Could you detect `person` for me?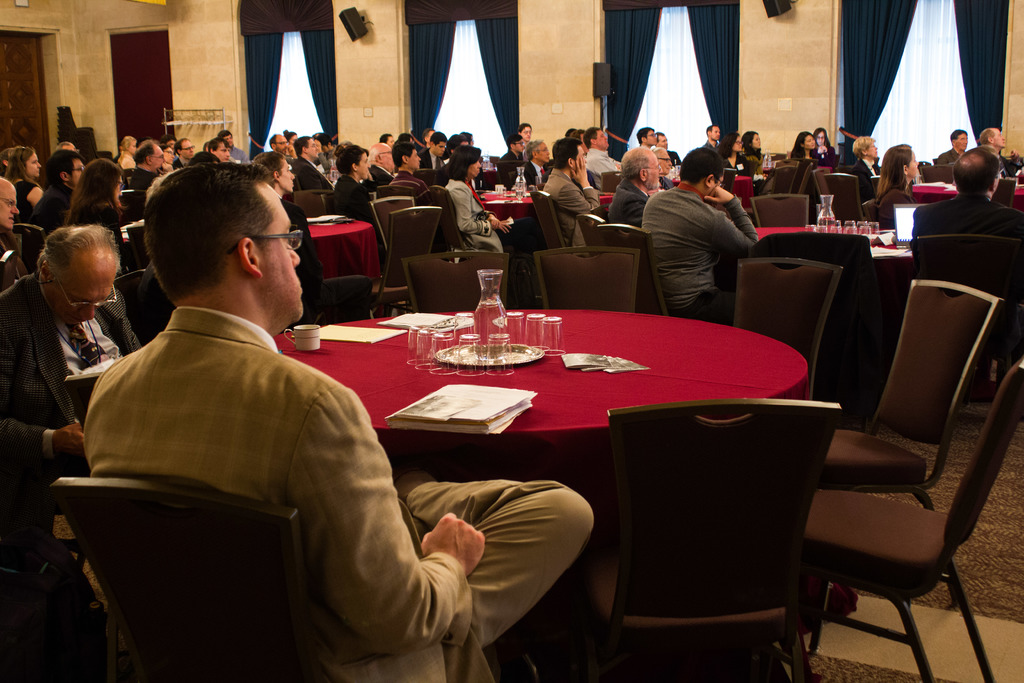
Detection result: 460/133/478/156.
